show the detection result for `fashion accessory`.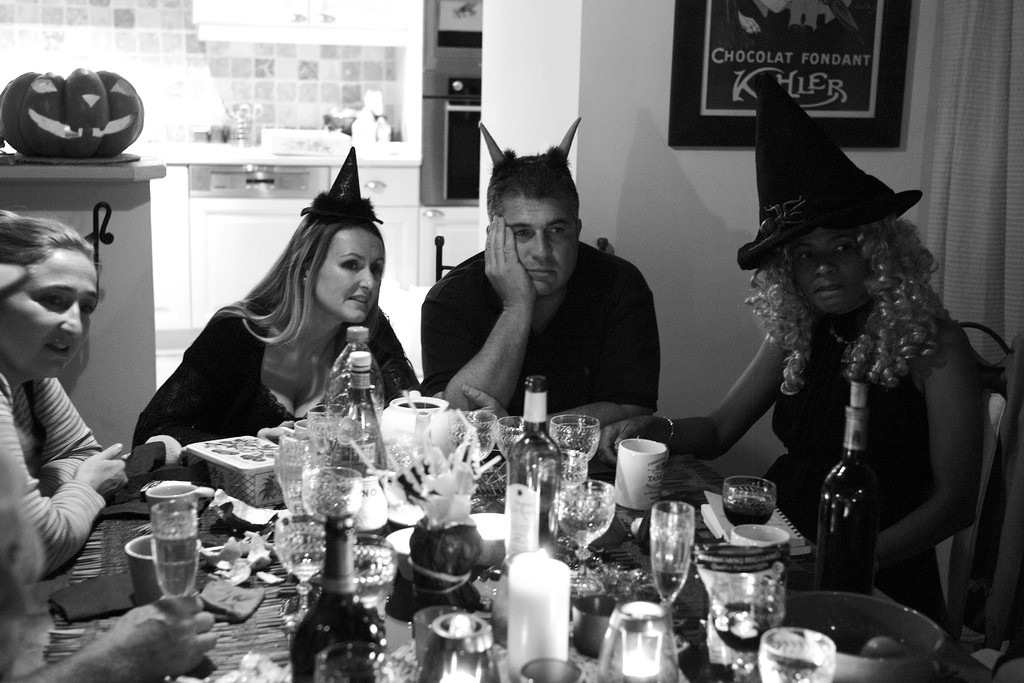
select_region(660, 412, 677, 445).
